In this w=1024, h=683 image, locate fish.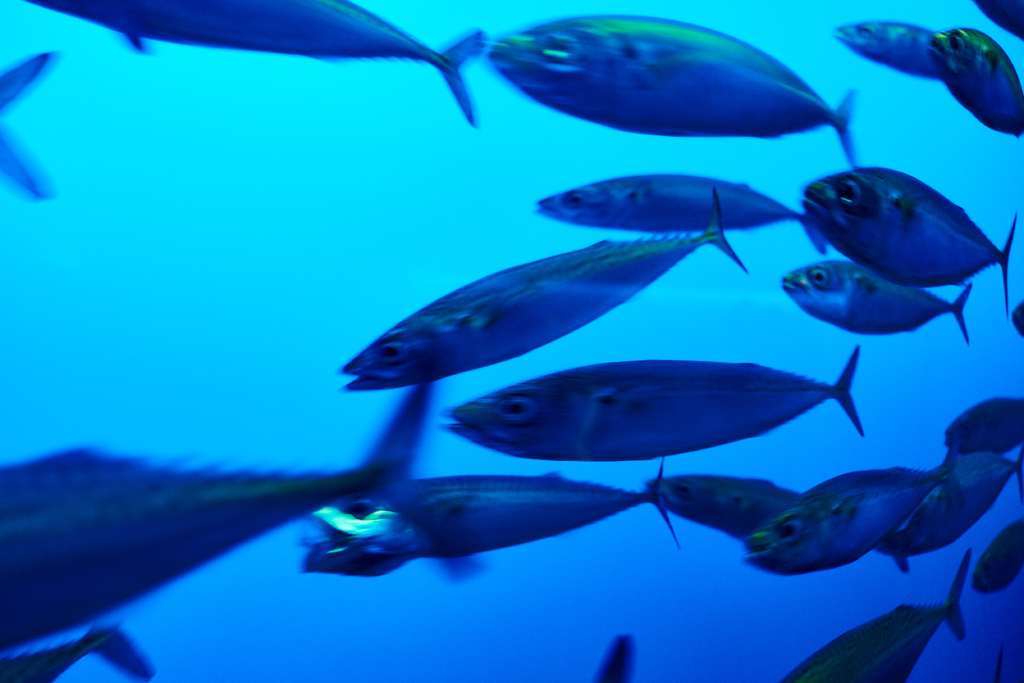
Bounding box: [left=946, top=397, right=1023, bottom=447].
